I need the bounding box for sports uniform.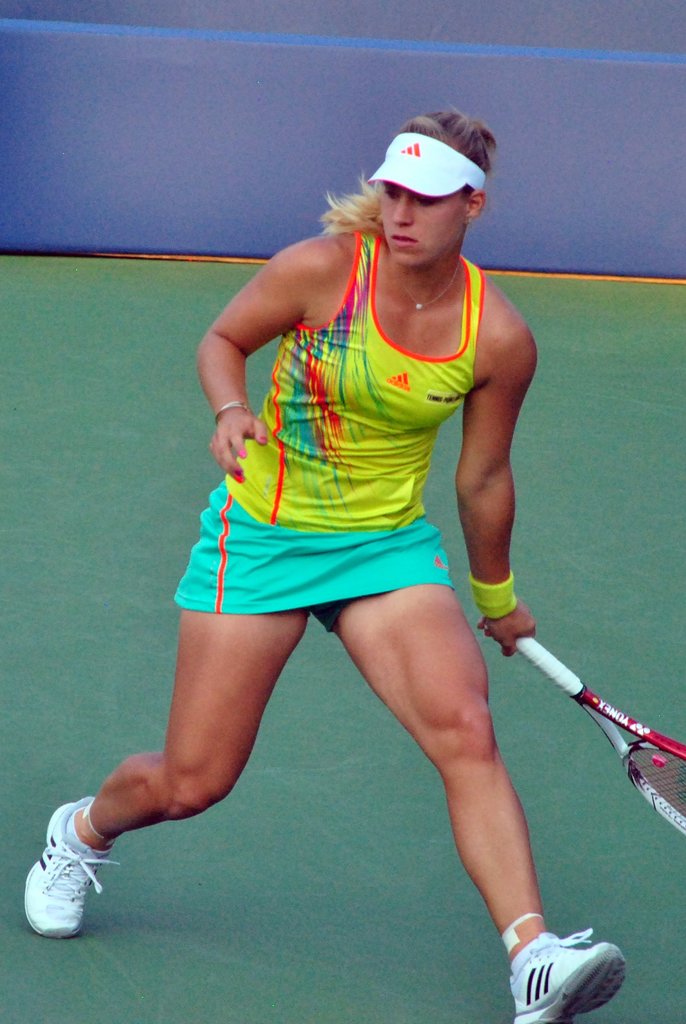
Here it is: bbox=[14, 202, 635, 1023].
